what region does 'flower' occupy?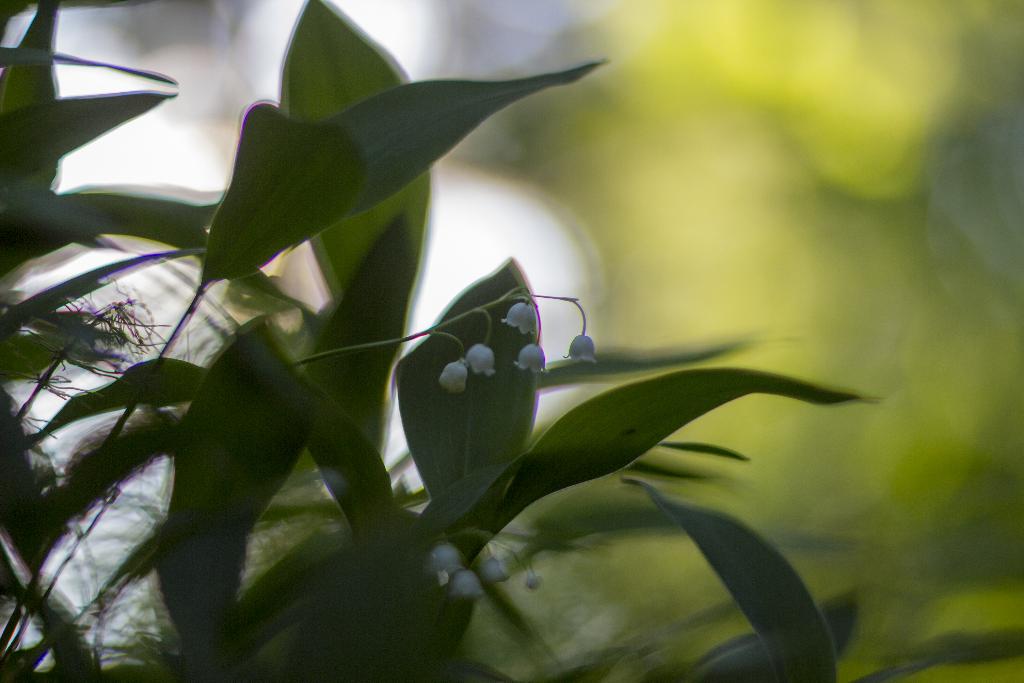
(425,532,467,575).
